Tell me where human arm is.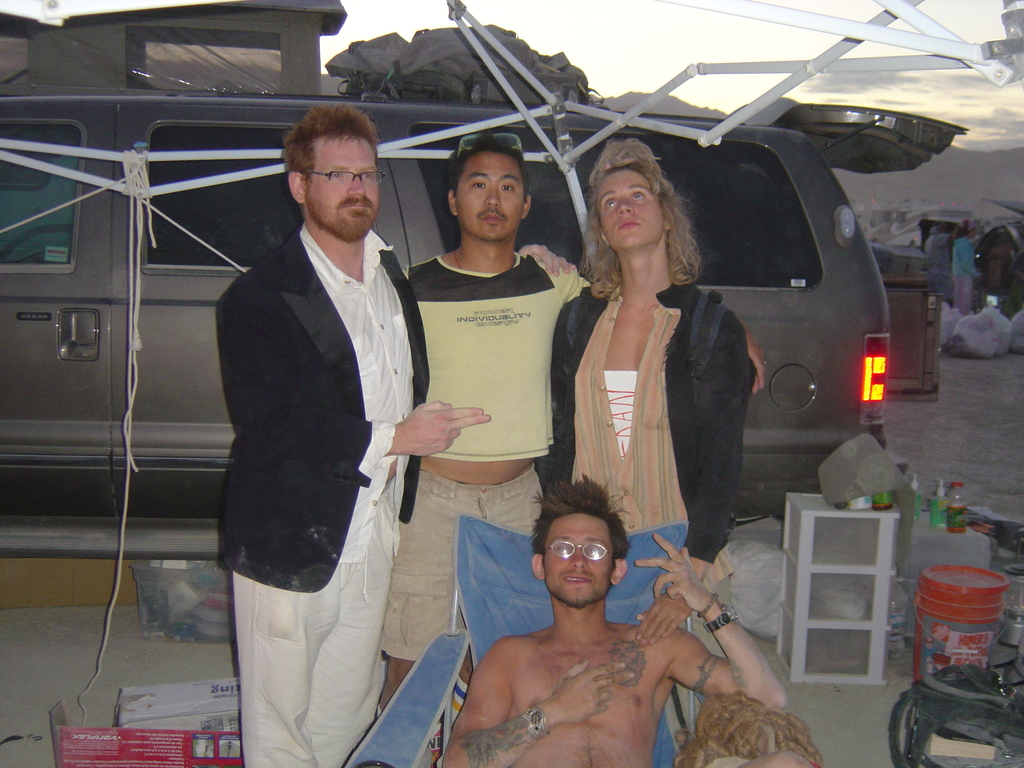
human arm is at [x1=516, y1=239, x2=583, y2=282].
